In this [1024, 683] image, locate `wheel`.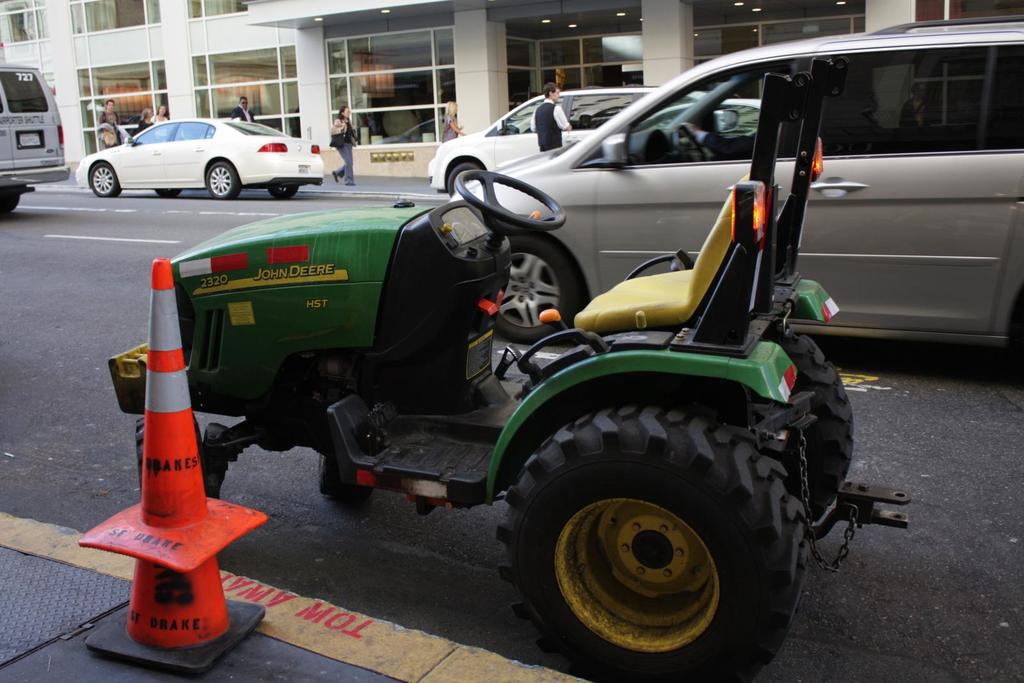
Bounding box: (left=495, top=237, right=575, bottom=344).
